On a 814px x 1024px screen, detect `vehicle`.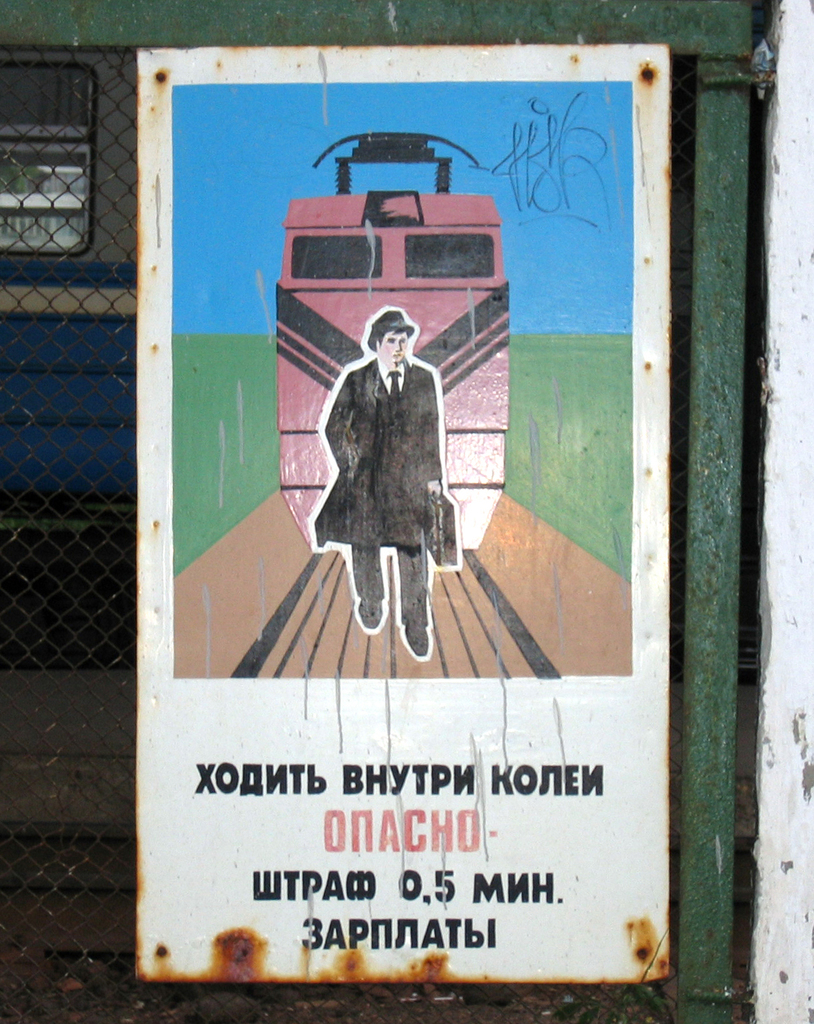
[278,132,527,645].
